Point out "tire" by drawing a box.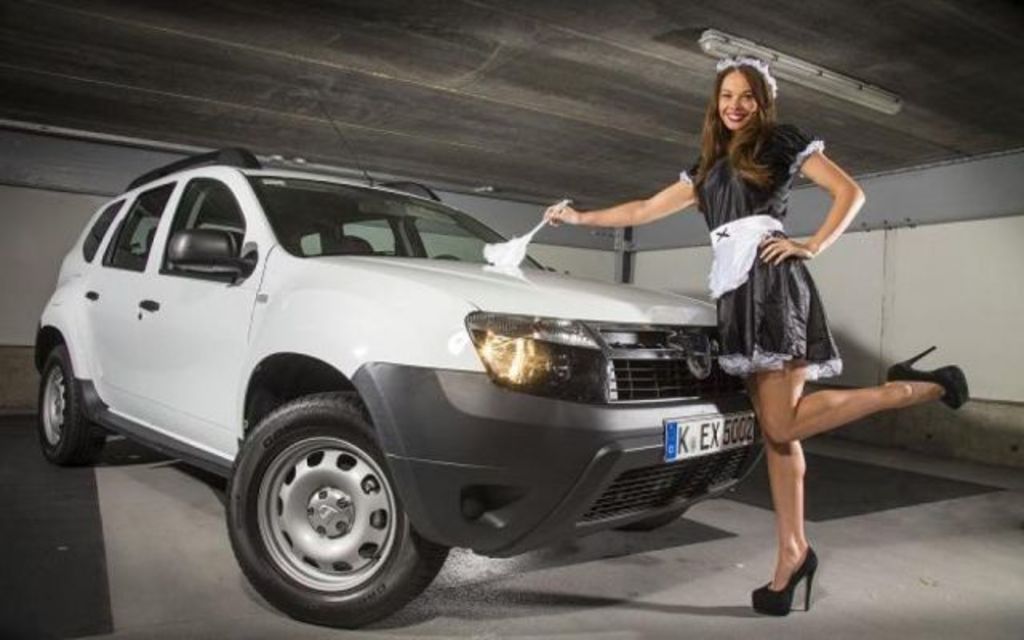
x1=40 y1=344 x2=102 y2=466.
